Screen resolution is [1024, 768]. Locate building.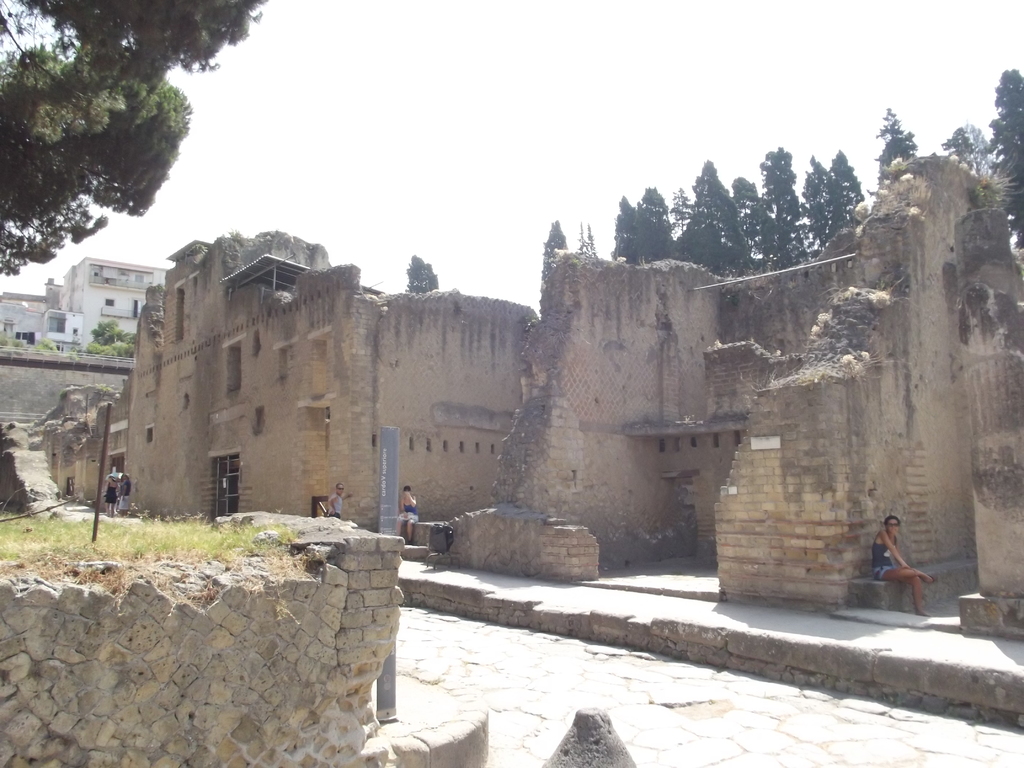
0, 257, 170, 356.
